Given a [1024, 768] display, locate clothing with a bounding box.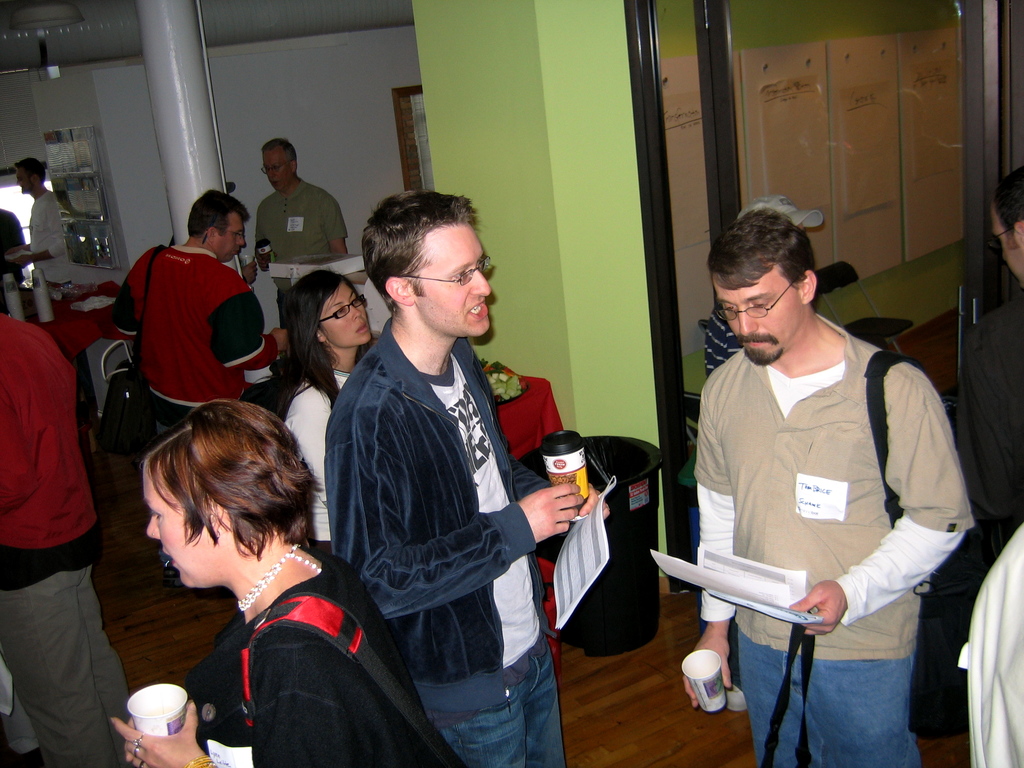
Located: (x1=181, y1=545, x2=446, y2=767).
